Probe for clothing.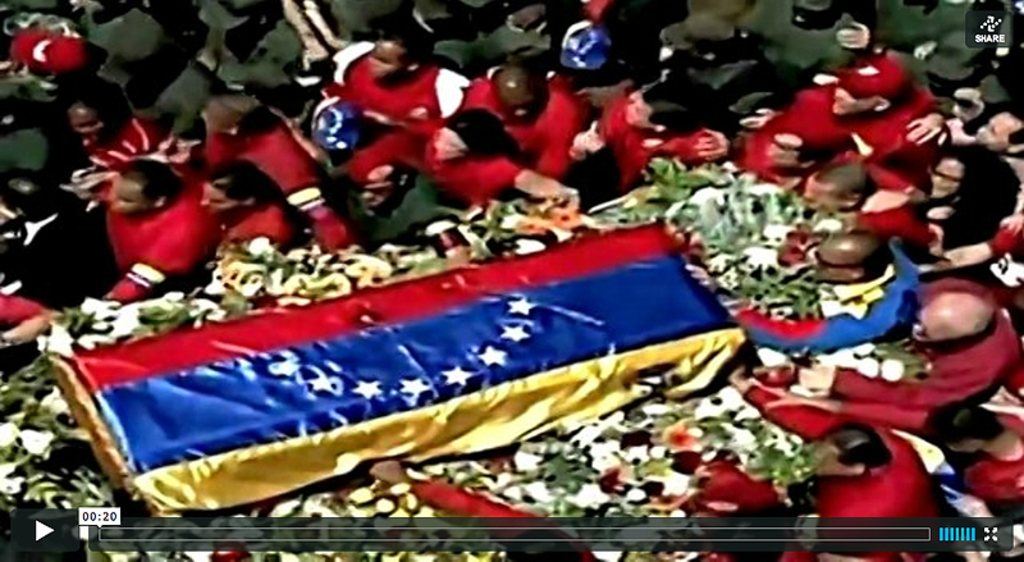
Probe result: bbox(342, 183, 495, 245).
